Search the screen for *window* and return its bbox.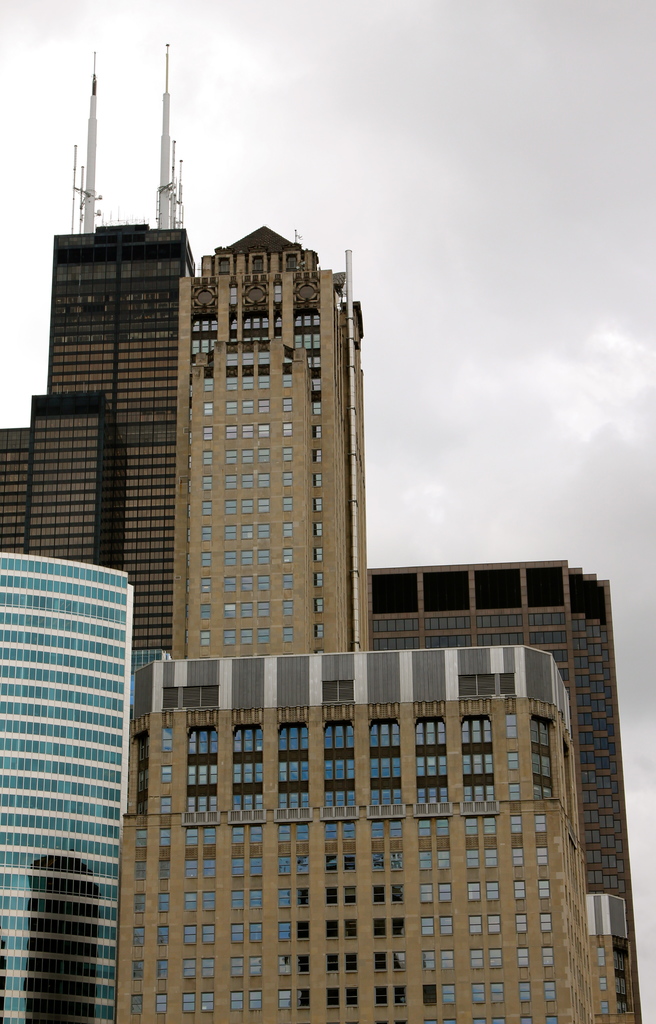
Found: region(244, 376, 254, 387).
